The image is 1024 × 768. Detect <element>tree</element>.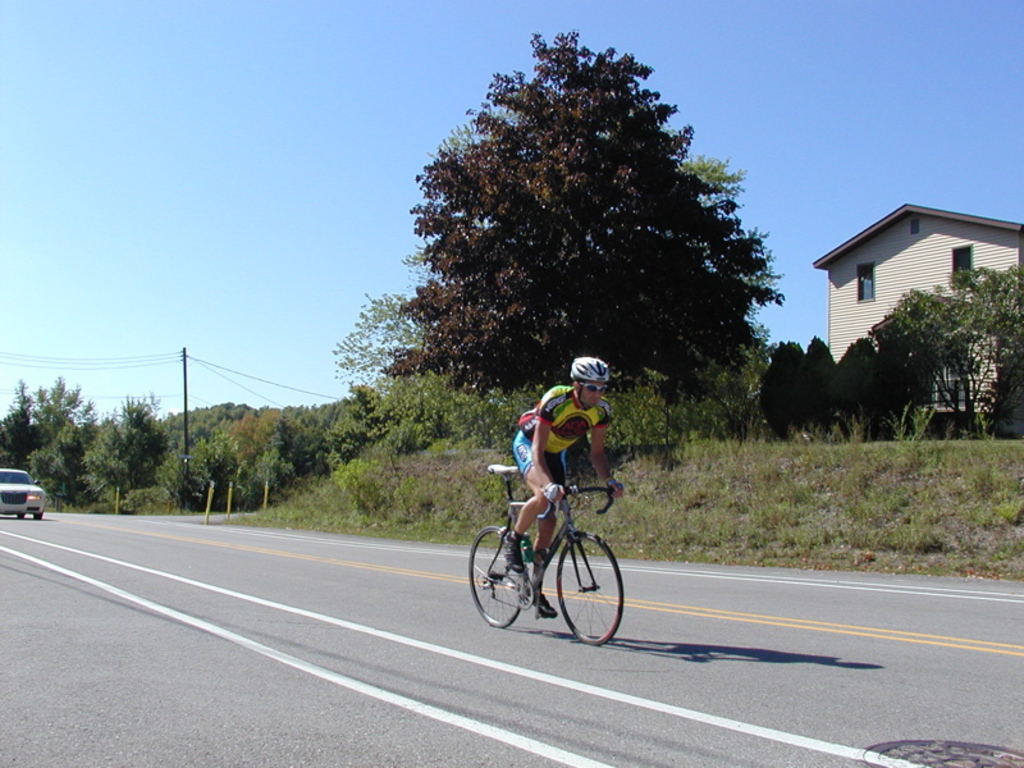
Detection: box=[335, 287, 422, 388].
